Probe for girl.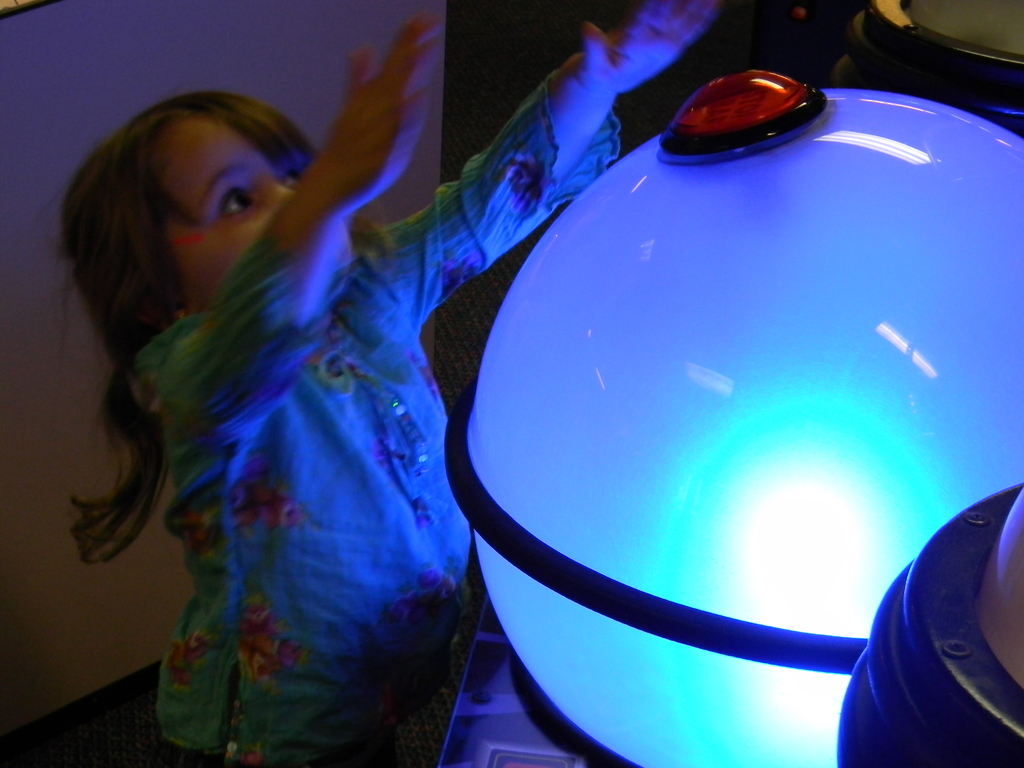
Probe result: x1=40, y1=1, x2=717, y2=767.
